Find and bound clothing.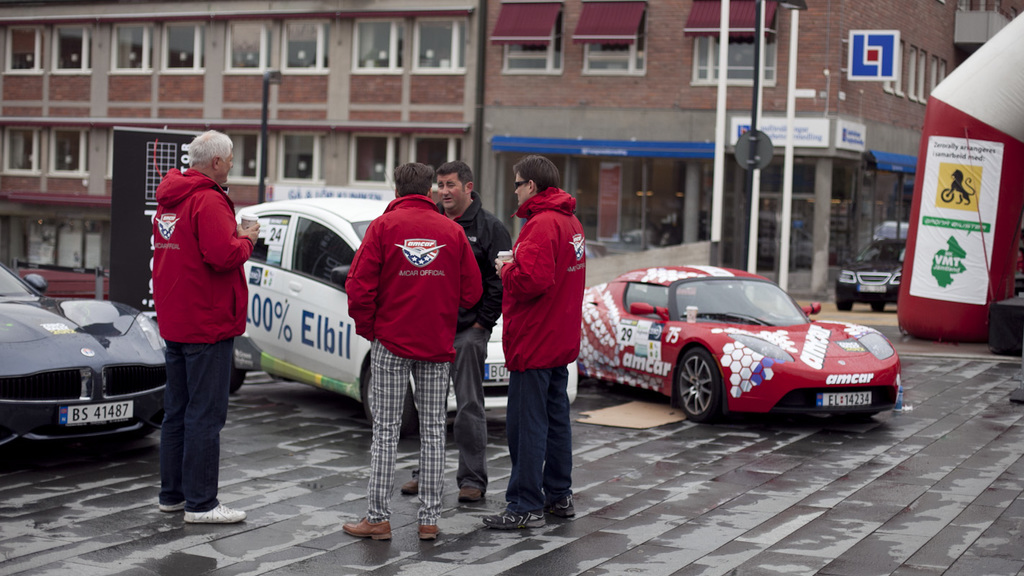
Bound: 152,160,249,509.
